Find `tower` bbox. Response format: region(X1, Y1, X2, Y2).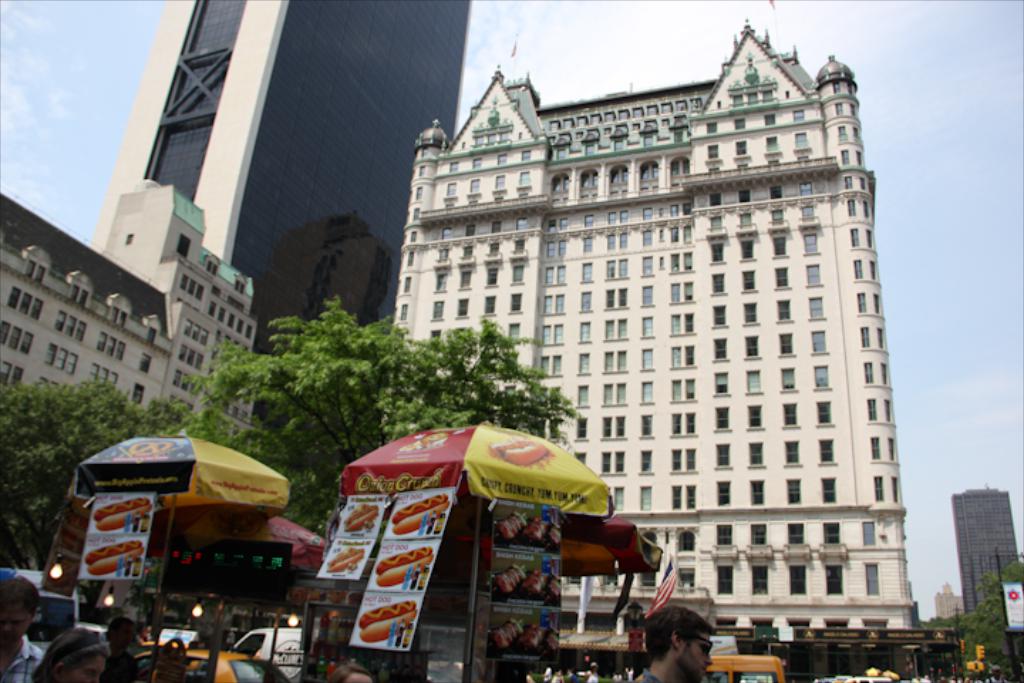
region(90, 0, 474, 364).
